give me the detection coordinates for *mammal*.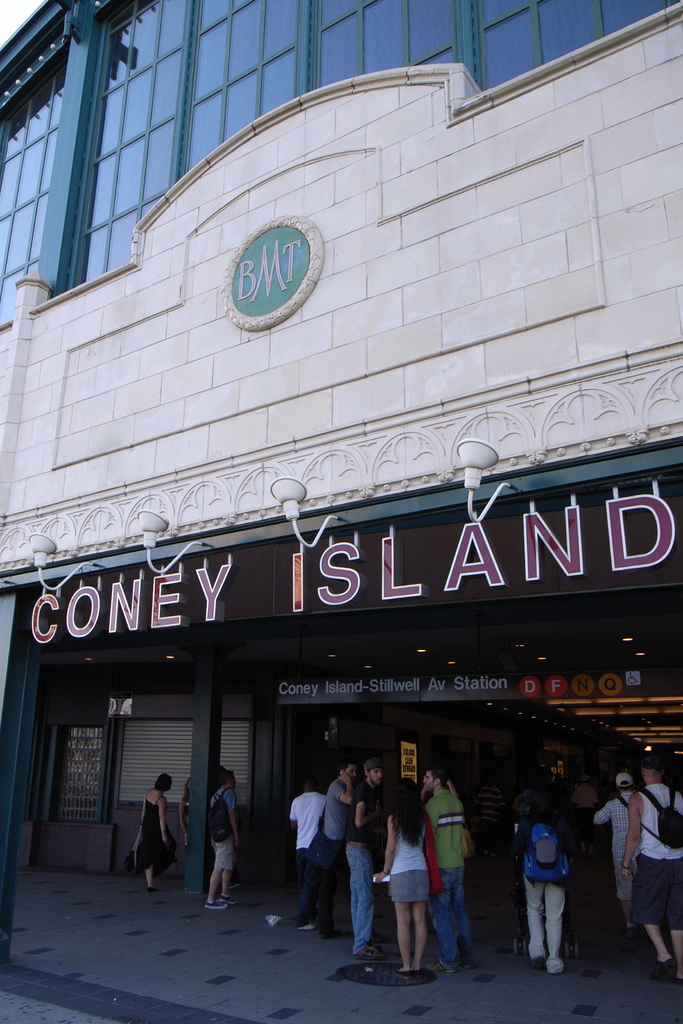
[left=131, top=769, right=179, bottom=895].
